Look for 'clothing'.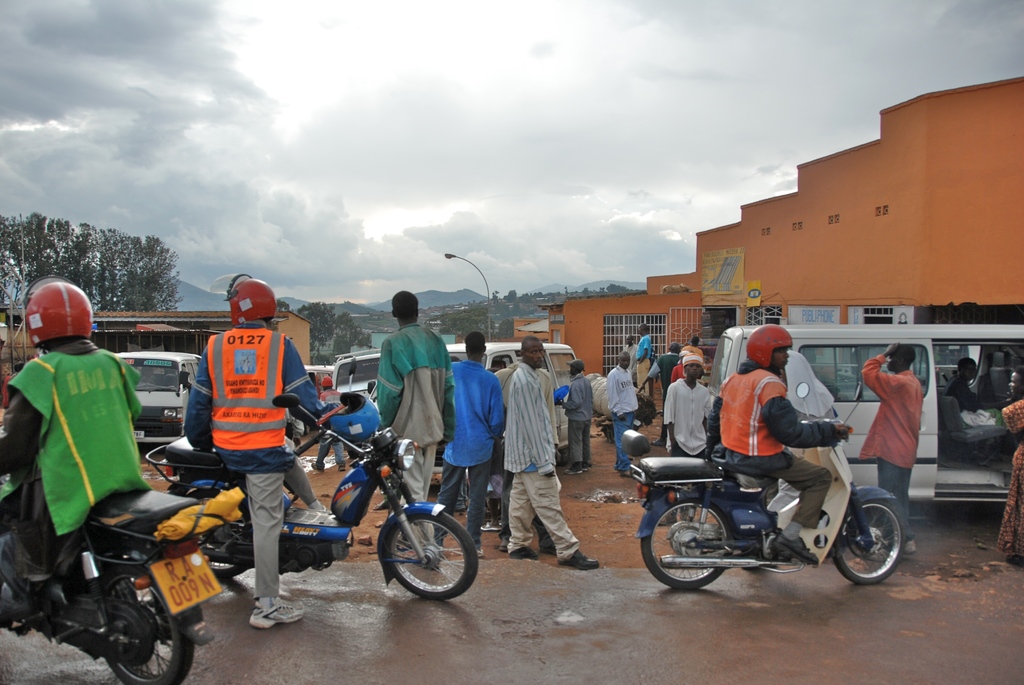
Found: left=566, top=374, right=592, bottom=480.
